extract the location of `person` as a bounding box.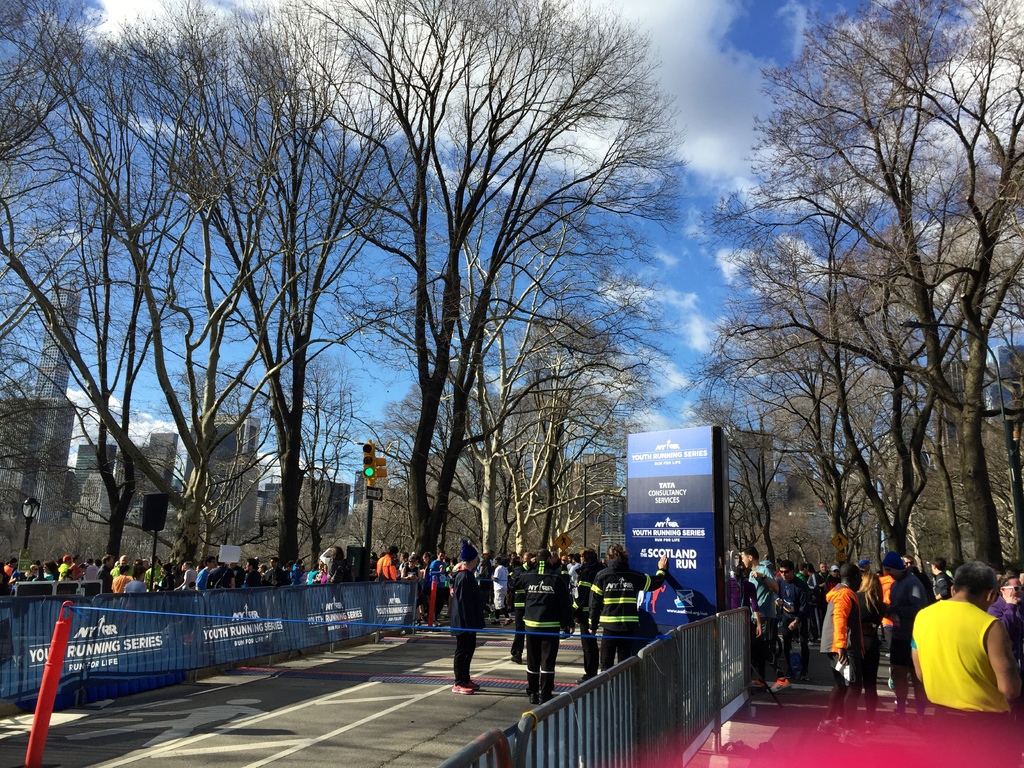
(916,564,1011,727).
